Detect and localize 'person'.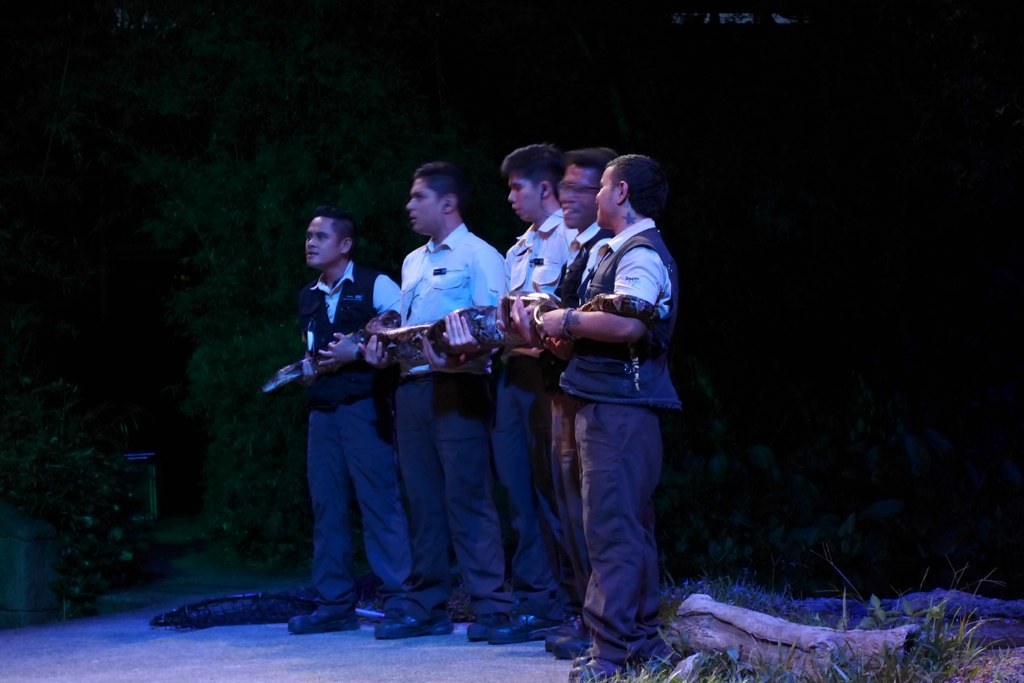
Localized at <region>440, 149, 583, 642</region>.
